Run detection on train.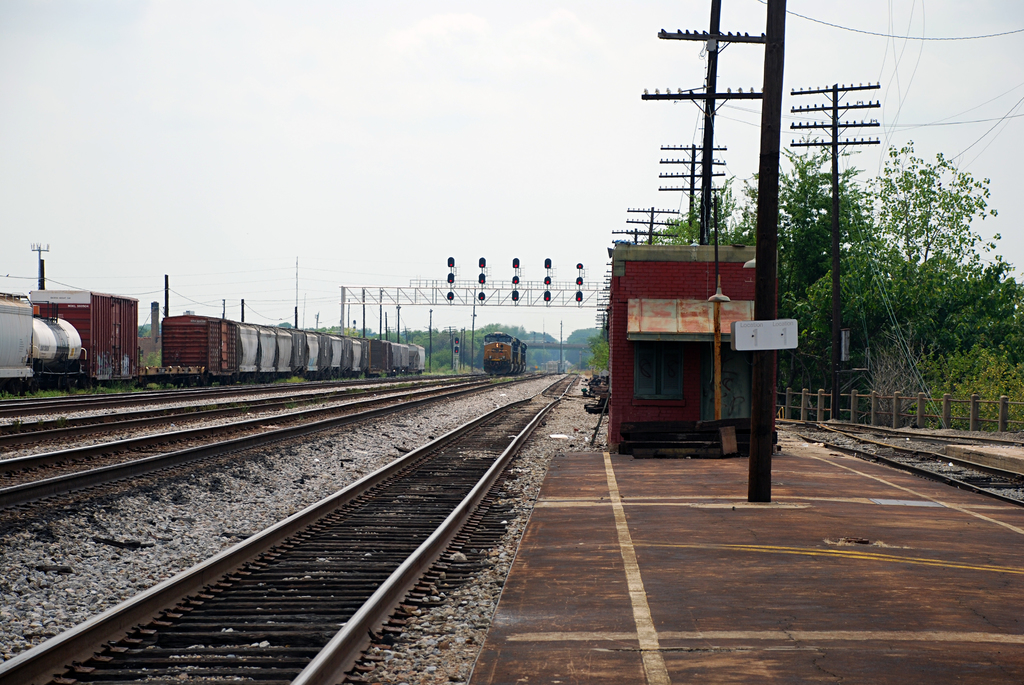
Result: 483 330 532 377.
